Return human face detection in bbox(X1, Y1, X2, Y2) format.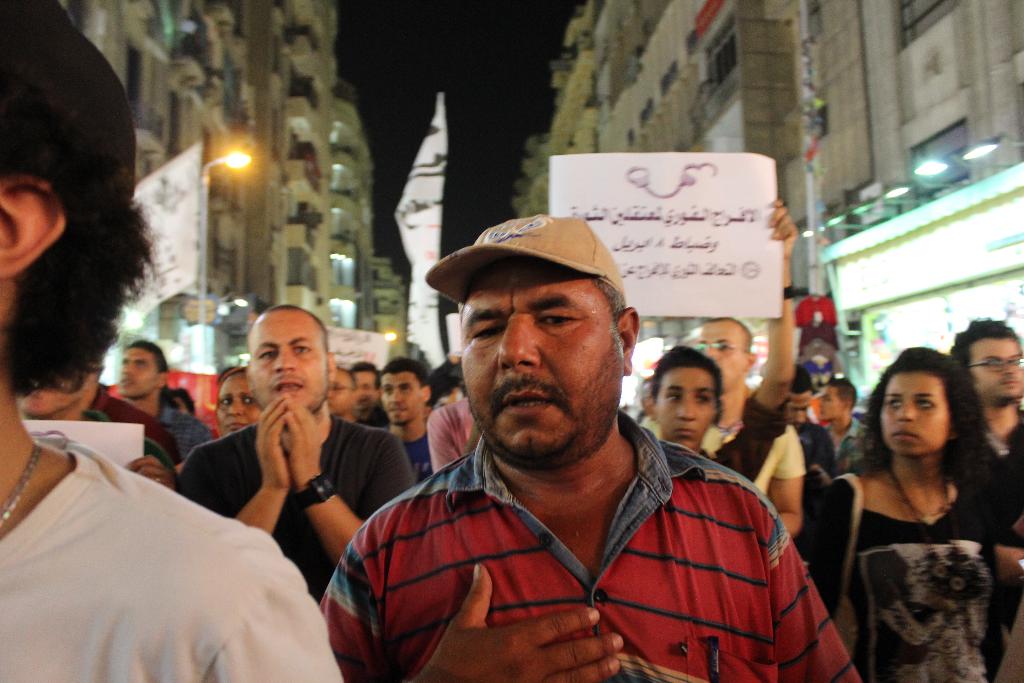
bbox(245, 311, 328, 411).
